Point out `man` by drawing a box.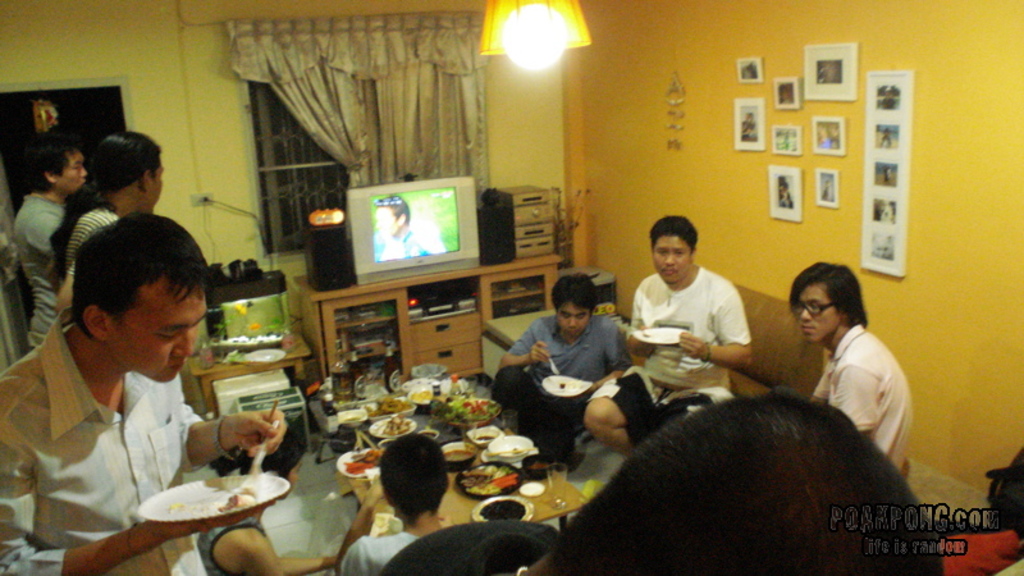
9,143,90,347.
